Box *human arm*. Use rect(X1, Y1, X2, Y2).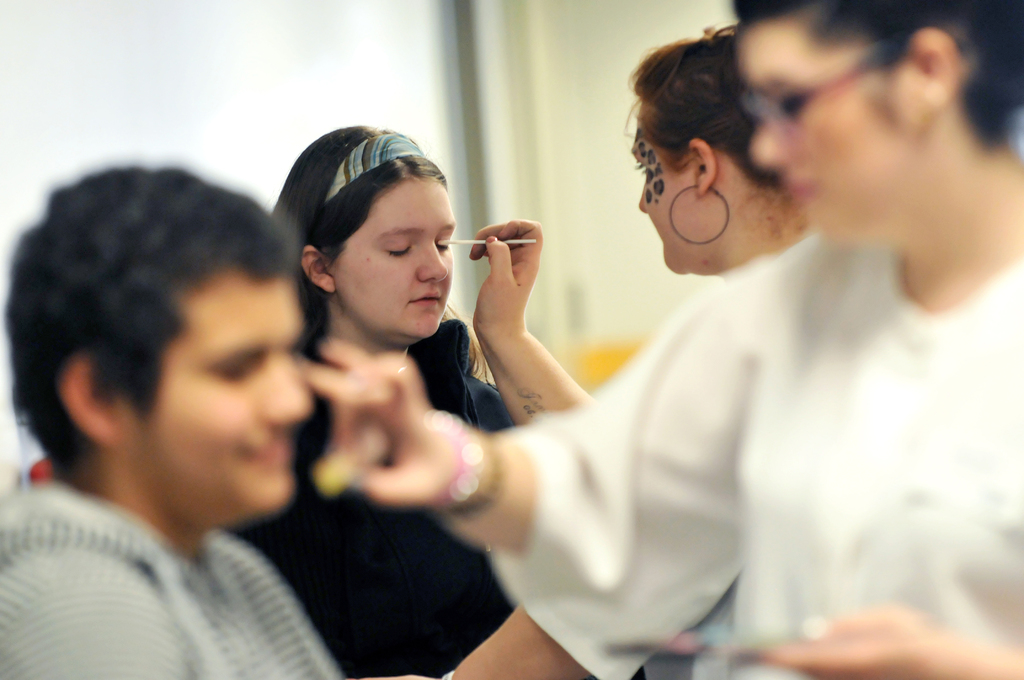
rect(463, 213, 594, 461).
